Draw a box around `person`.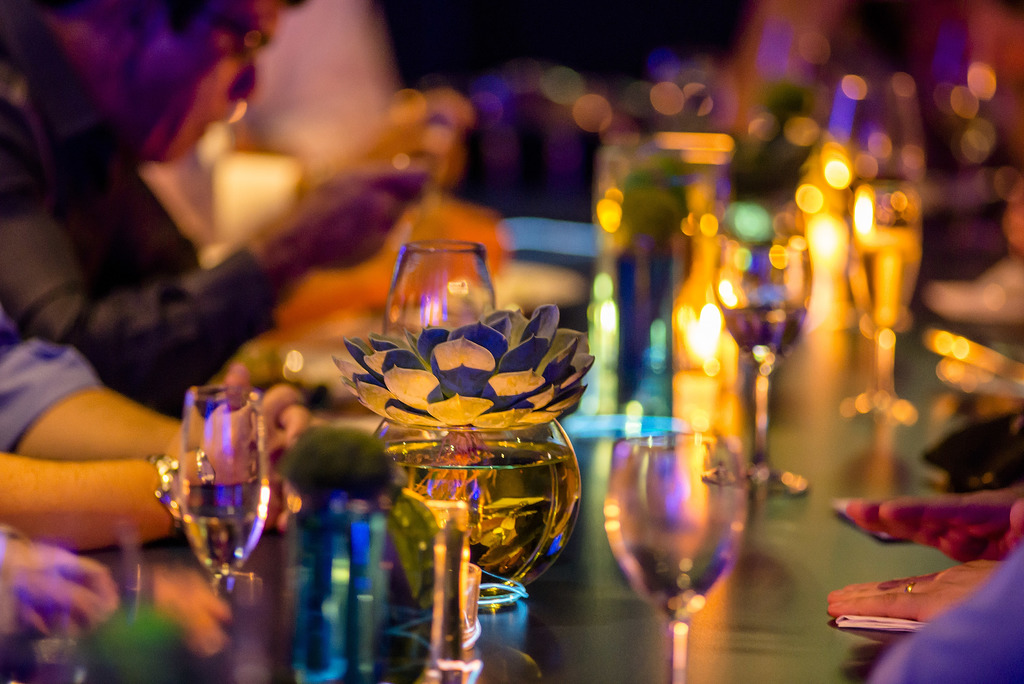
locate(833, 480, 1023, 565).
